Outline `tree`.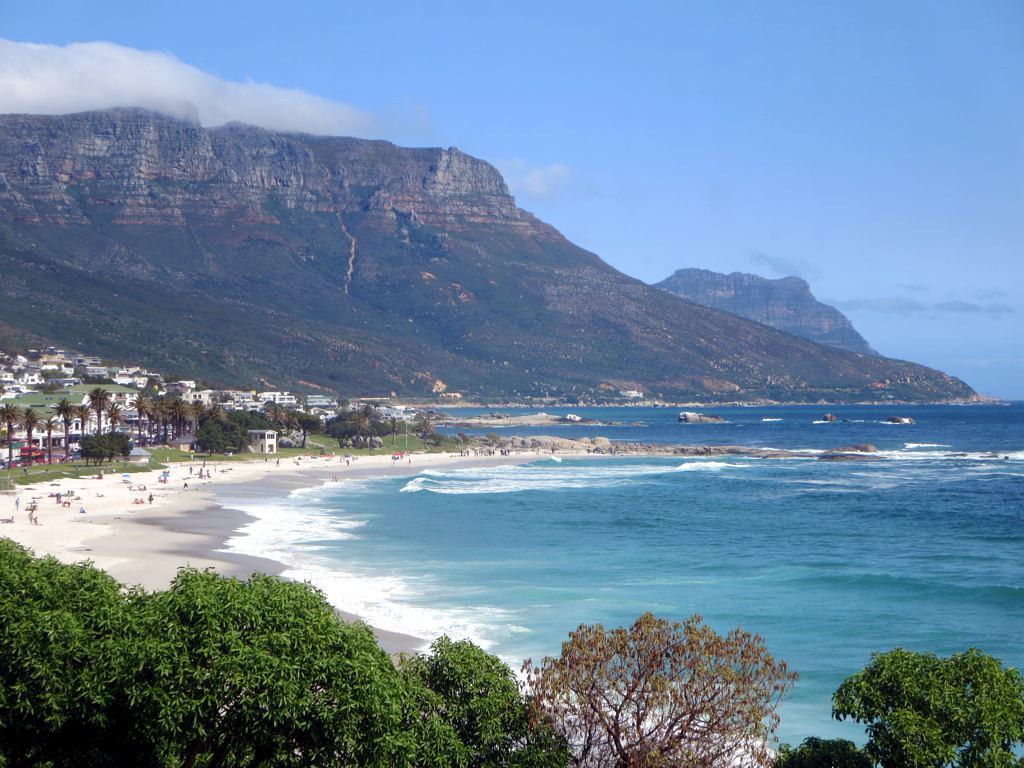
Outline: bbox=[132, 389, 151, 437].
